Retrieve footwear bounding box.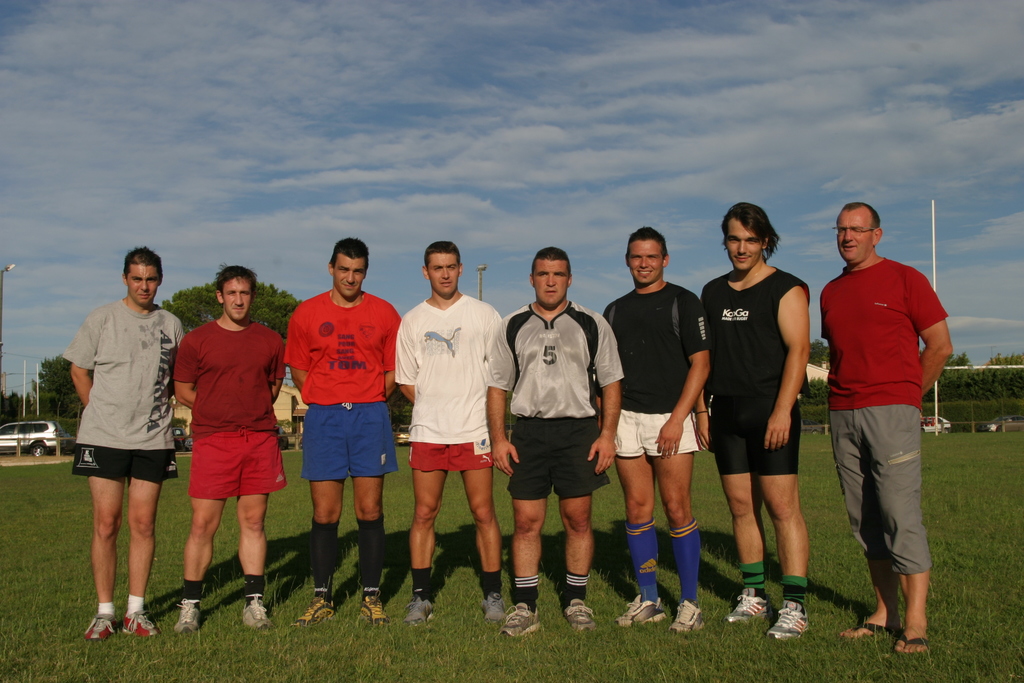
Bounding box: select_region(769, 600, 818, 637).
